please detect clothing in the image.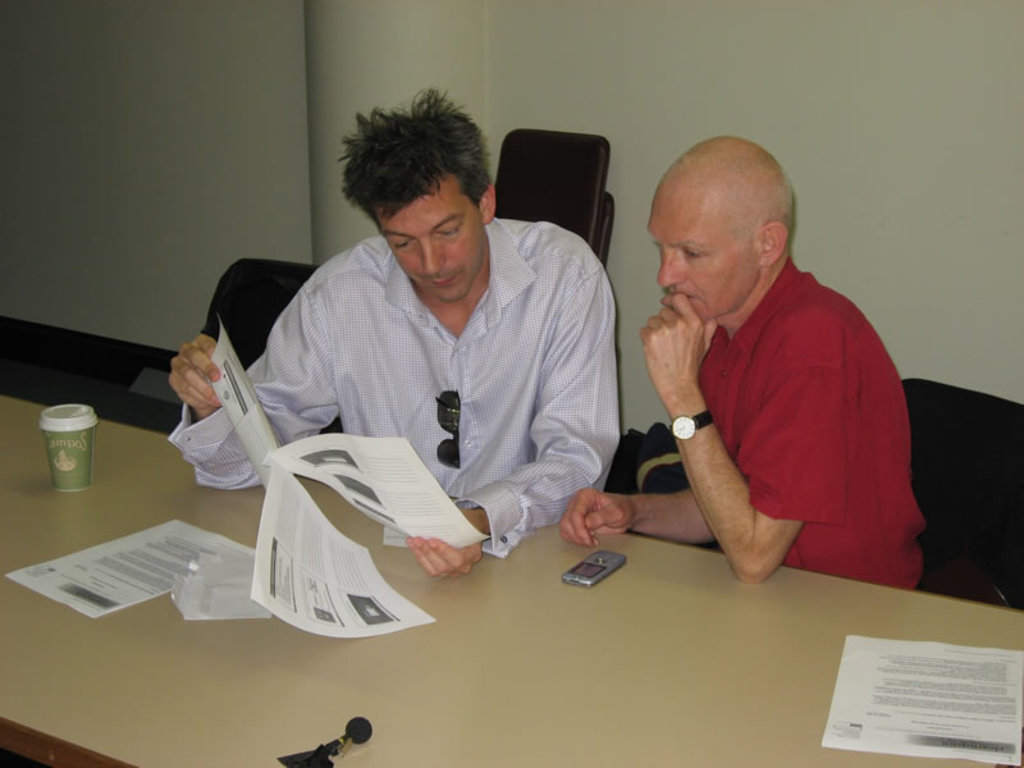
(155, 227, 655, 531).
